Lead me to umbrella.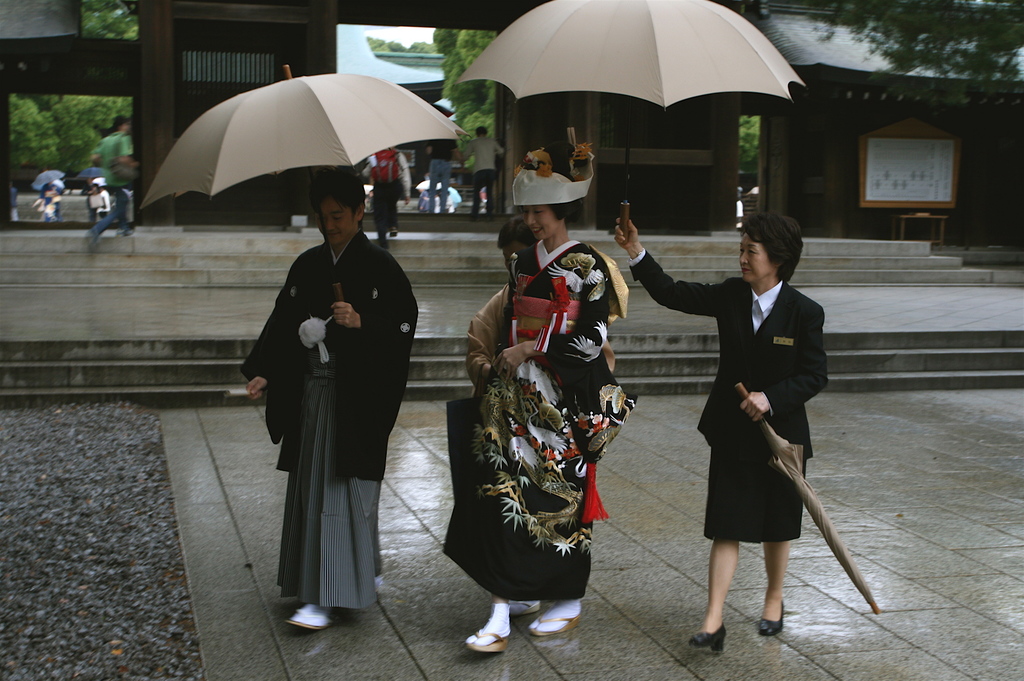
Lead to [x1=141, y1=62, x2=468, y2=302].
